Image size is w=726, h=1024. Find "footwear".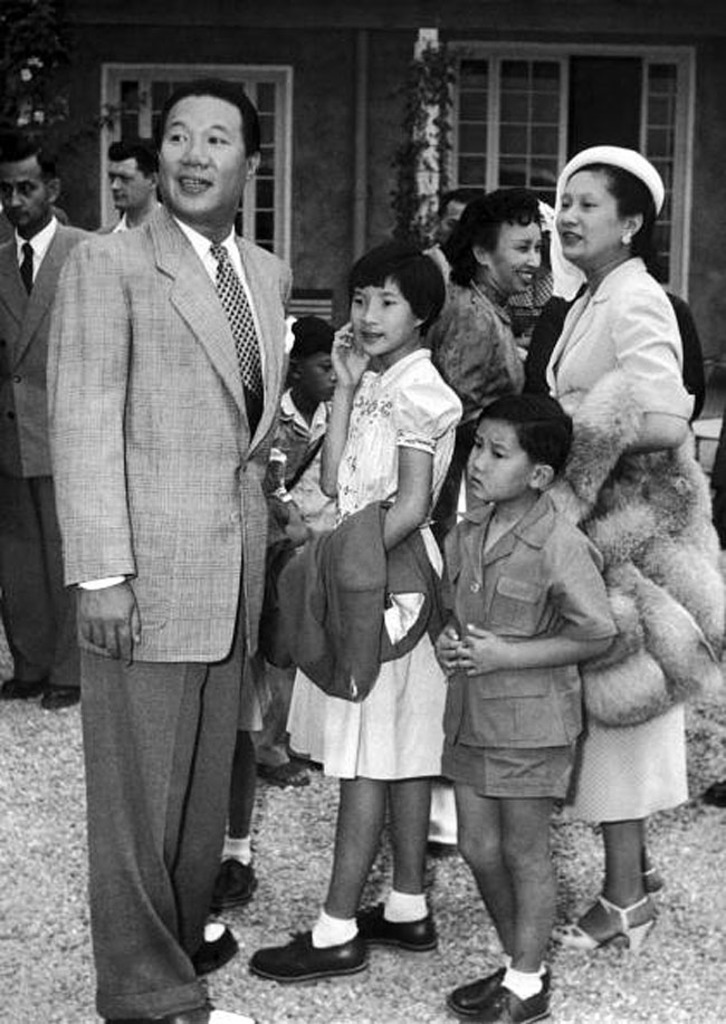
locate(268, 911, 374, 987).
